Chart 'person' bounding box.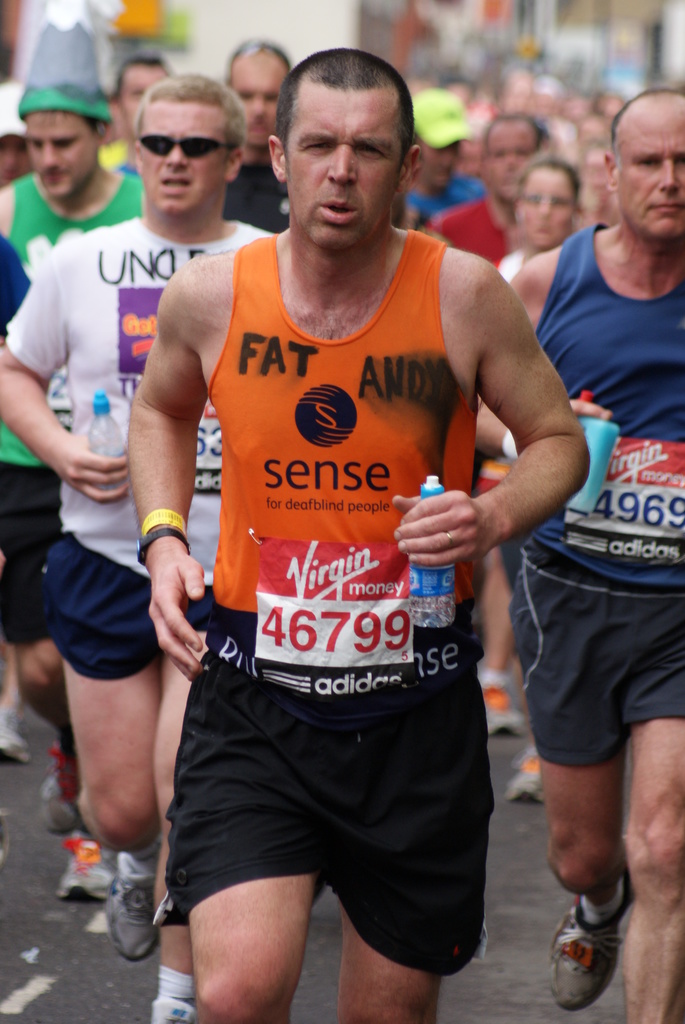
Charted: locate(10, 70, 256, 1023).
